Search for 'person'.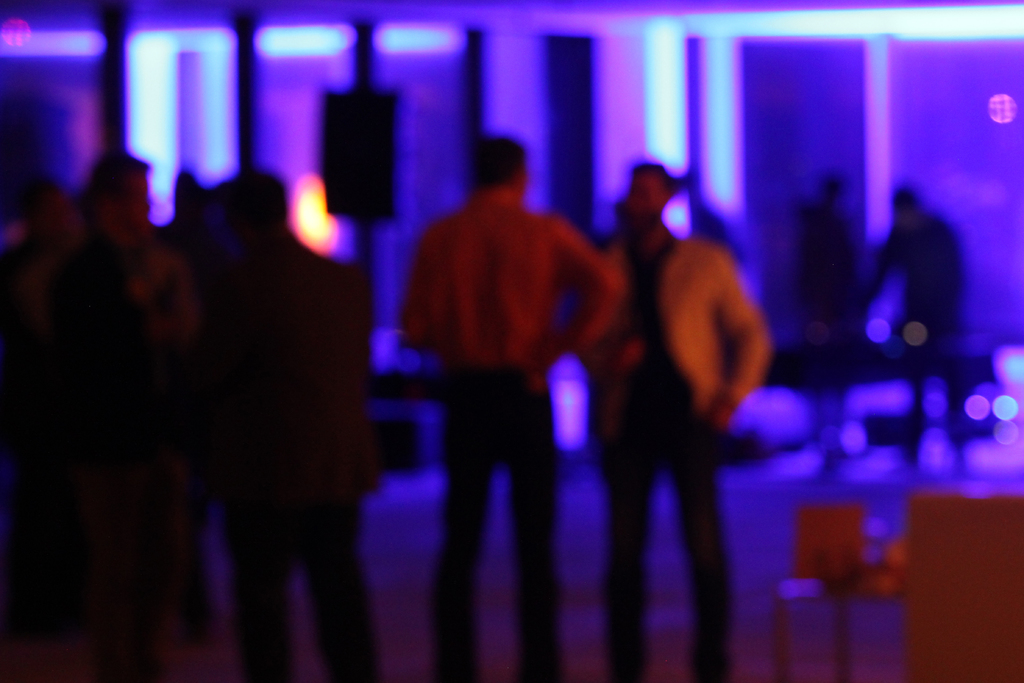
Found at 785, 174, 869, 464.
